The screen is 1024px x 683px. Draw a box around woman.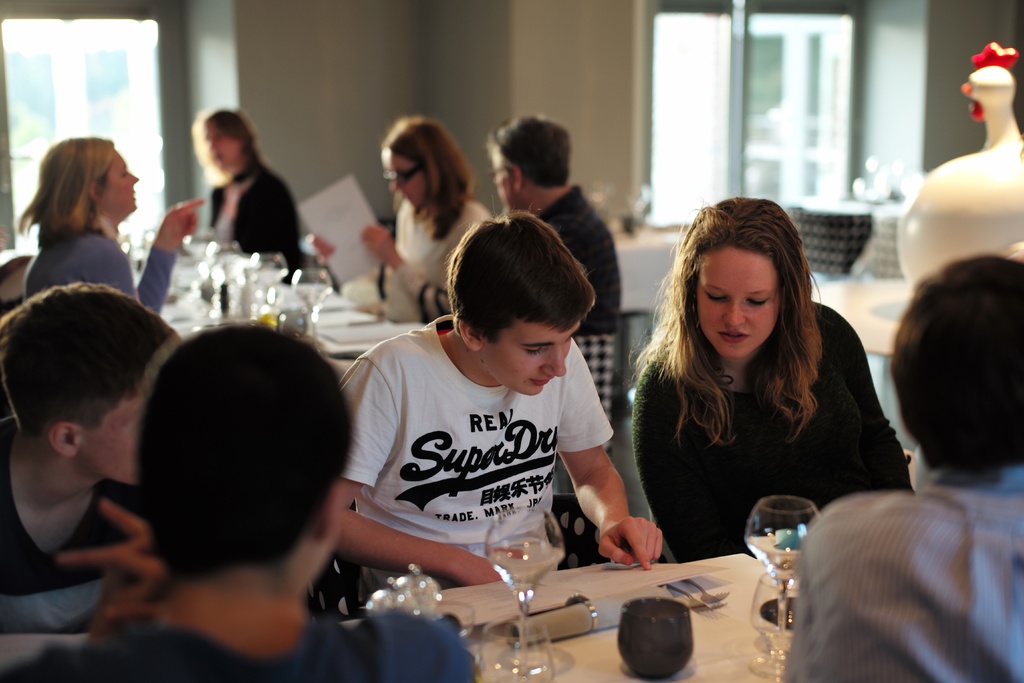
crop(627, 196, 921, 563).
